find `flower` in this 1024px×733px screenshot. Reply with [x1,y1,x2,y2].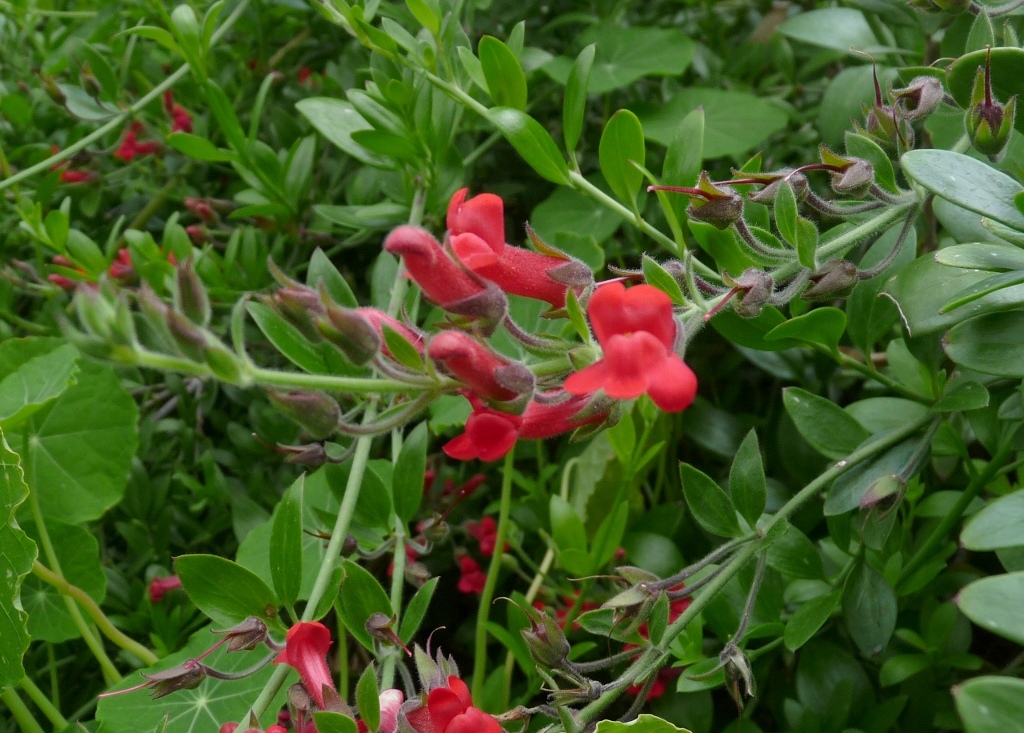
[271,616,333,716].
